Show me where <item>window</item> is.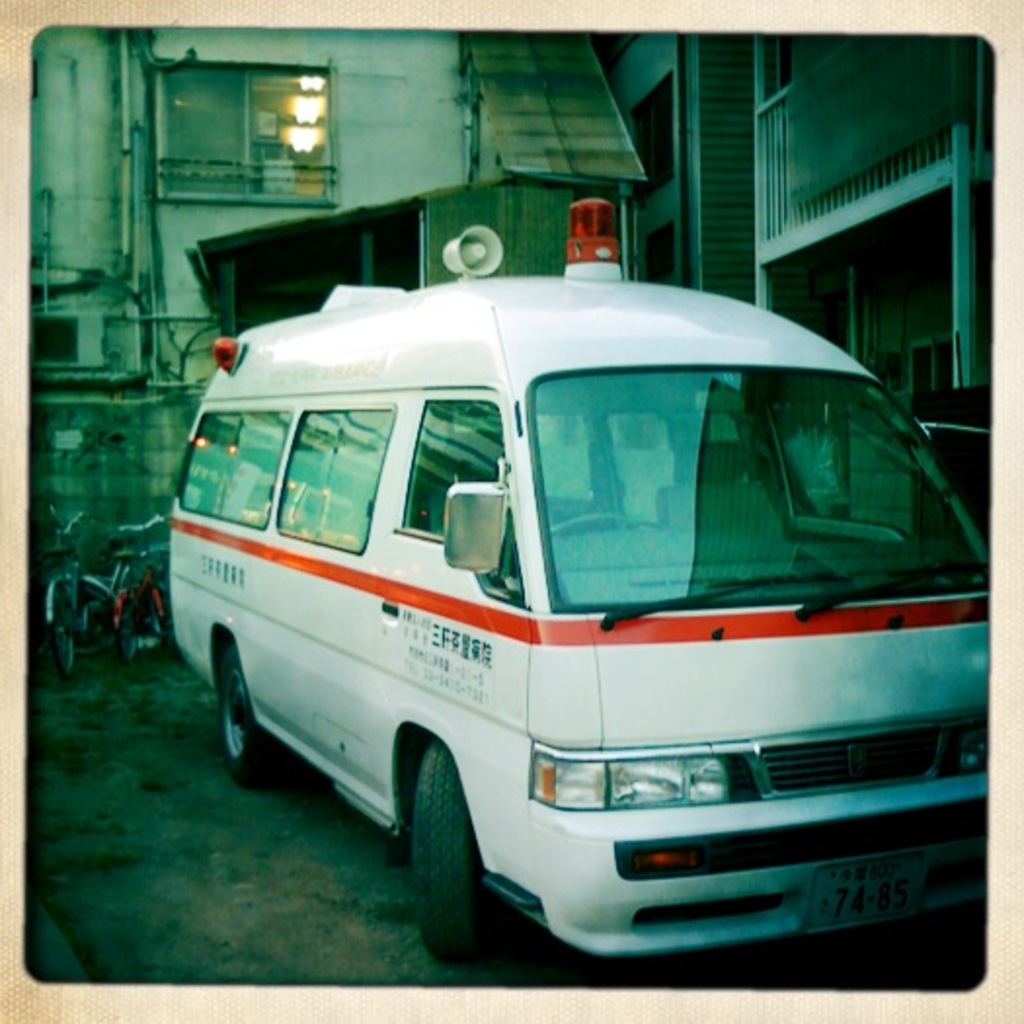
<item>window</item> is at (left=271, top=402, right=406, bottom=550).
